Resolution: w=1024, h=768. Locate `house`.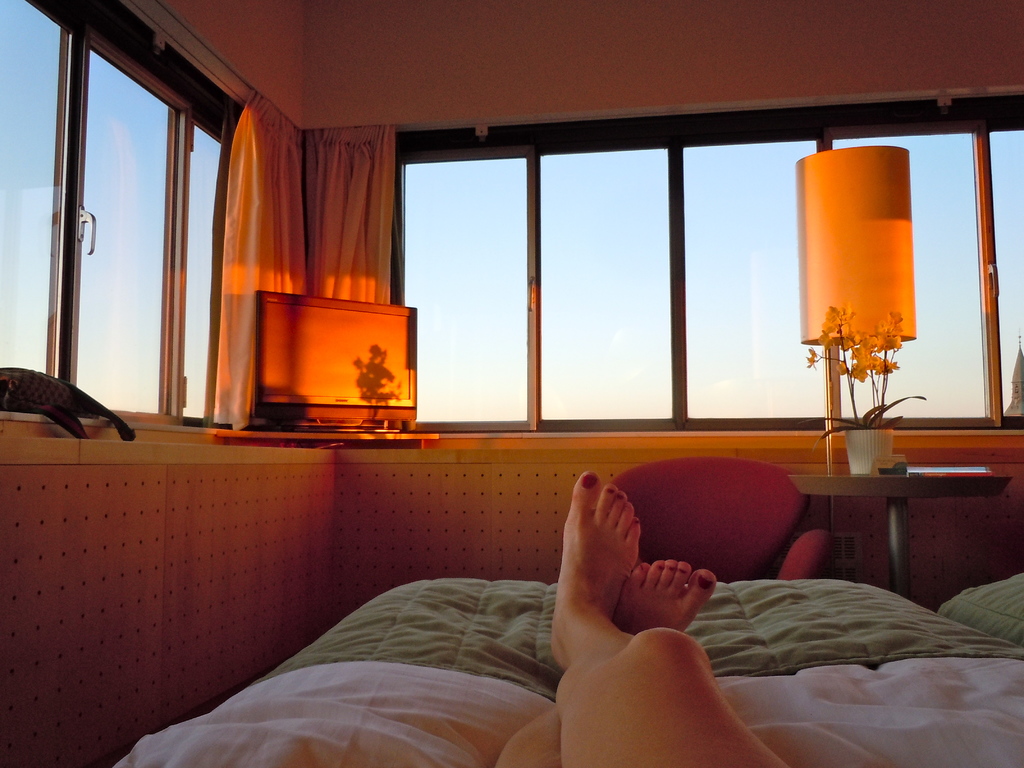
left=0, top=1, right=1023, bottom=722.
